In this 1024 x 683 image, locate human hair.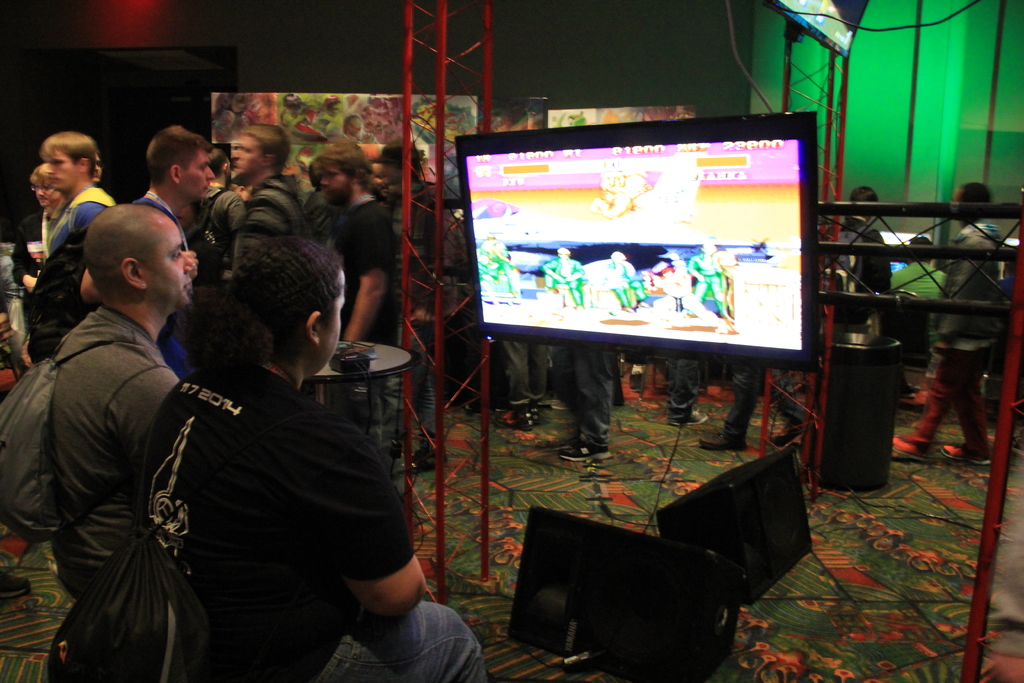
Bounding box: (145, 122, 212, 188).
